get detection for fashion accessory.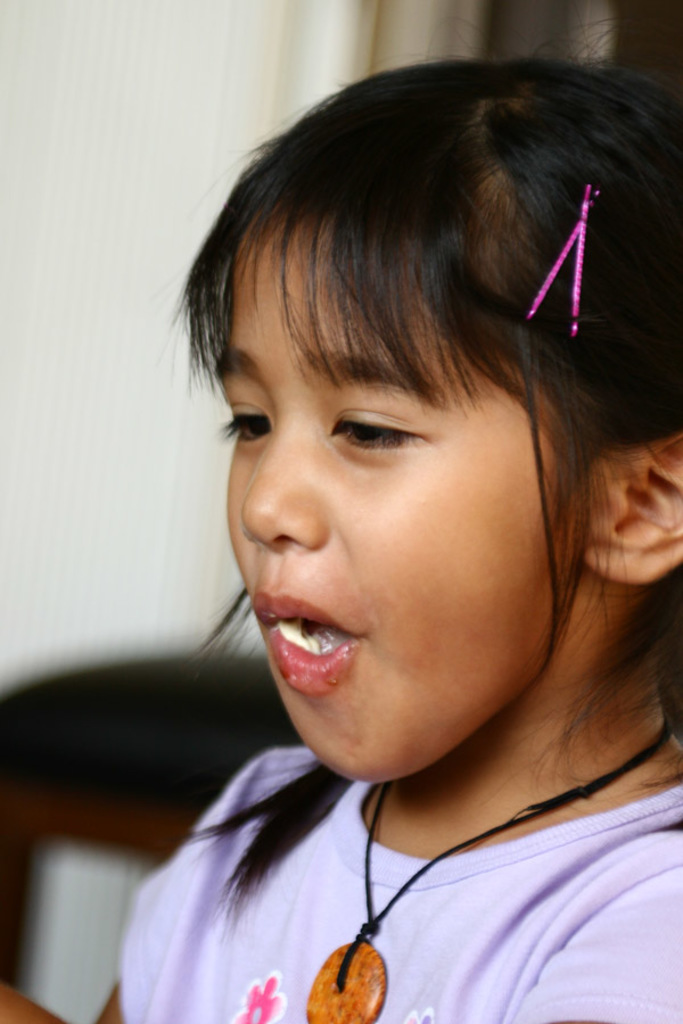
Detection: <box>304,704,676,1023</box>.
